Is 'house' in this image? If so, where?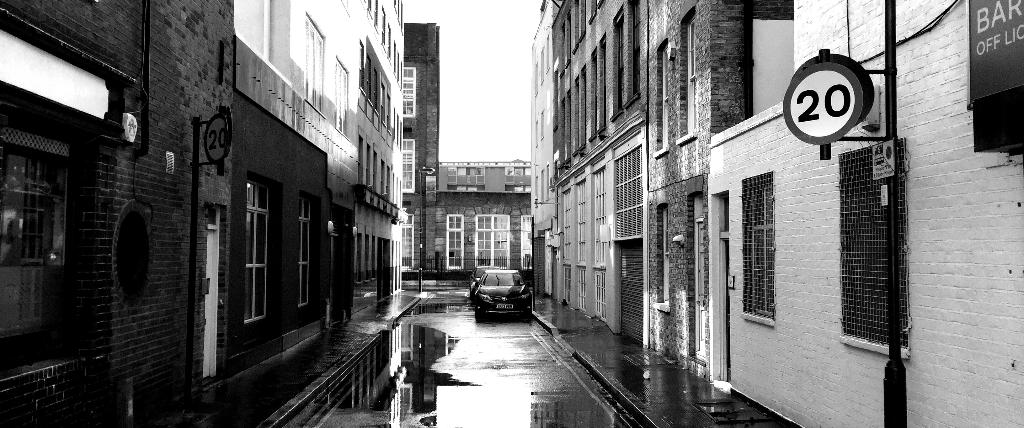
Yes, at <bbox>394, 22, 440, 281</bbox>.
